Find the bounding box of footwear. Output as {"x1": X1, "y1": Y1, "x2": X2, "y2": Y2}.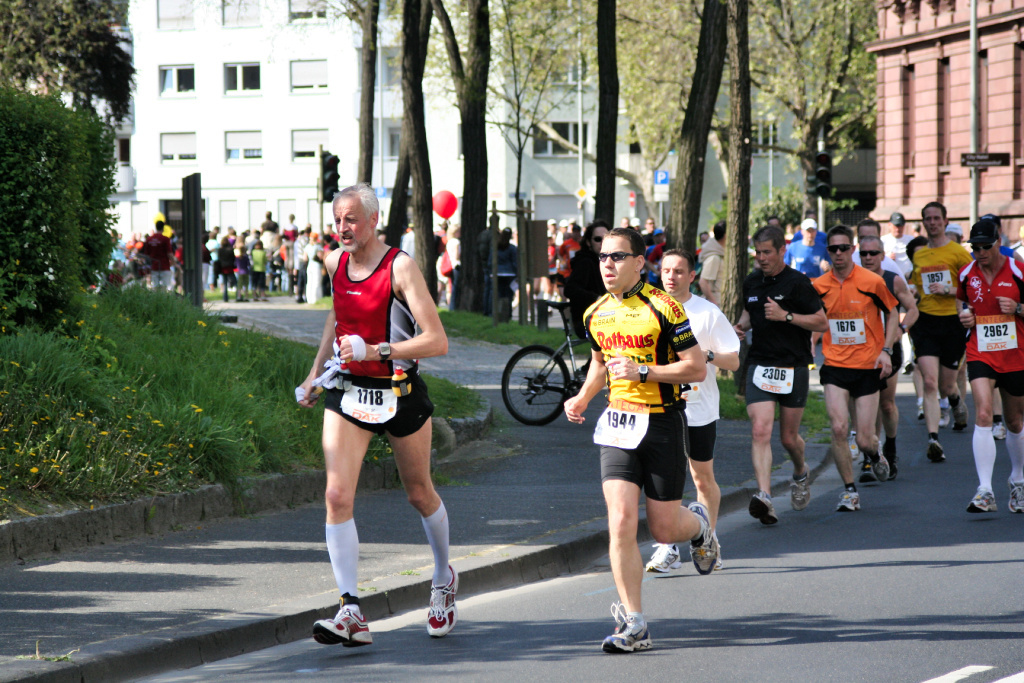
{"x1": 746, "y1": 495, "x2": 779, "y2": 528}.
